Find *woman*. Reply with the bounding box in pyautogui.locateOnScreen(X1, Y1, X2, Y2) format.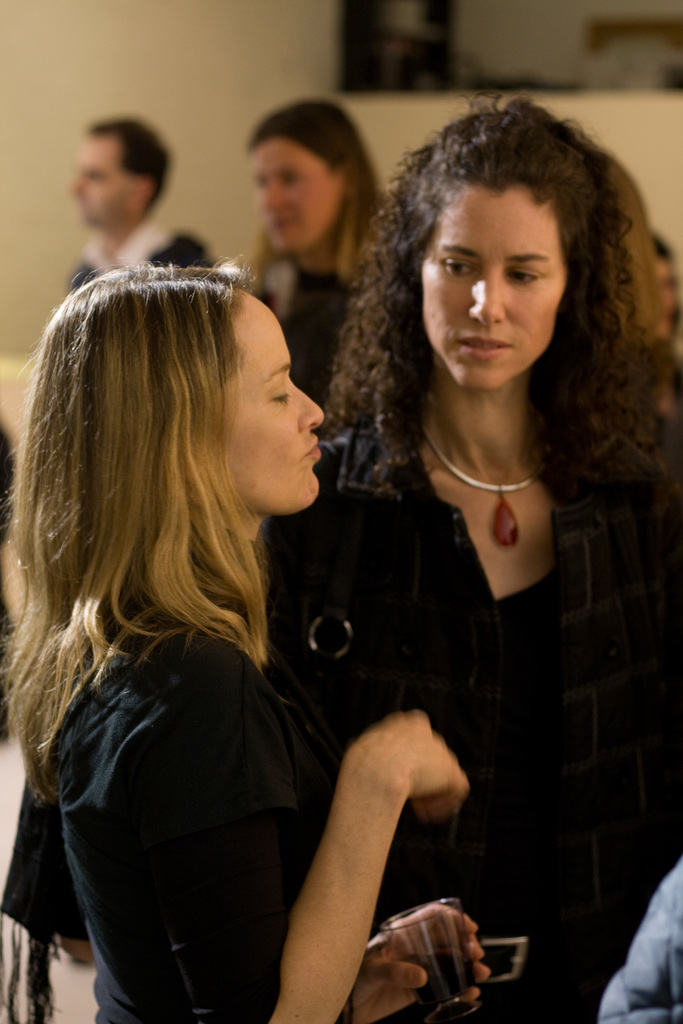
pyautogui.locateOnScreen(275, 111, 673, 948).
